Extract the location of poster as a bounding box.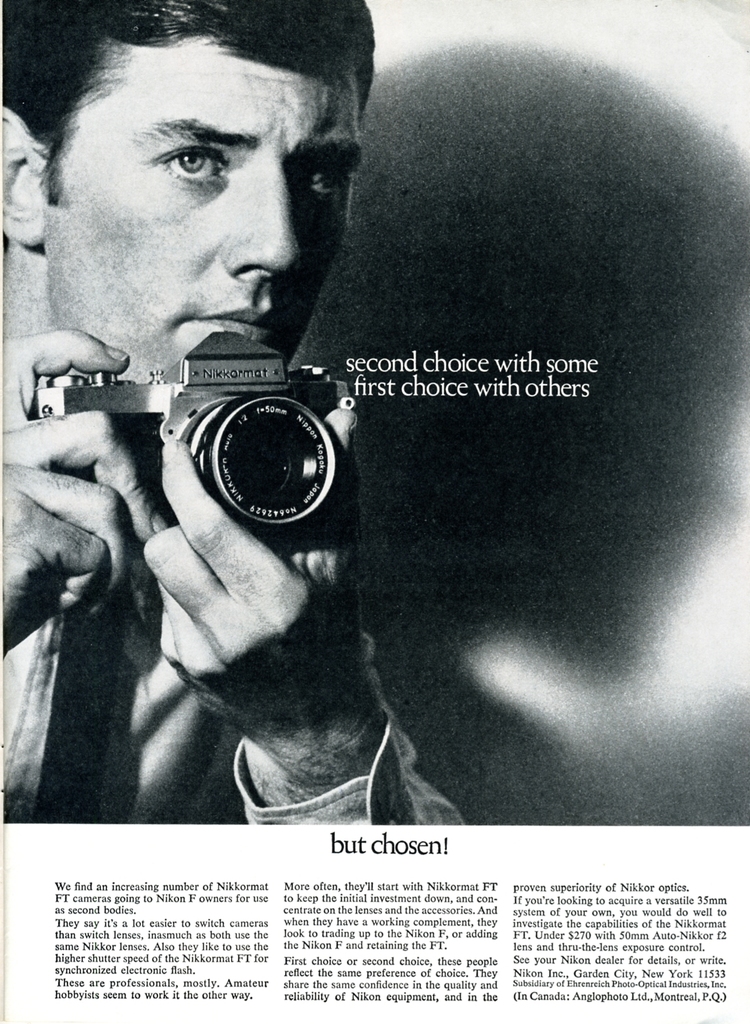
0, 0, 749, 1023.
